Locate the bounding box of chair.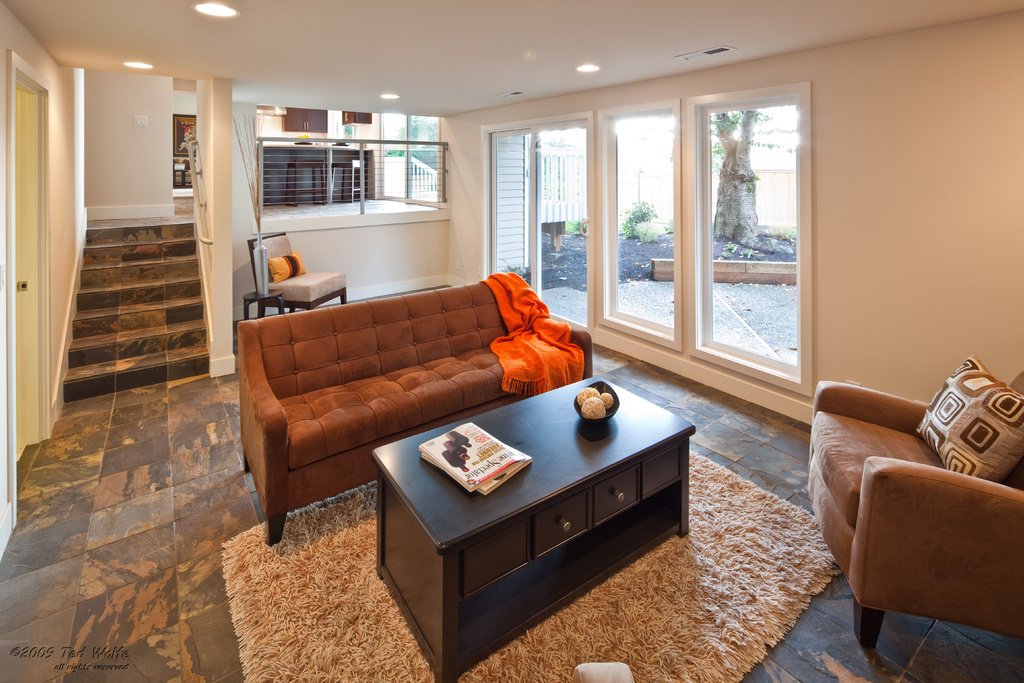
Bounding box: <box>806,366,1023,651</box>.
